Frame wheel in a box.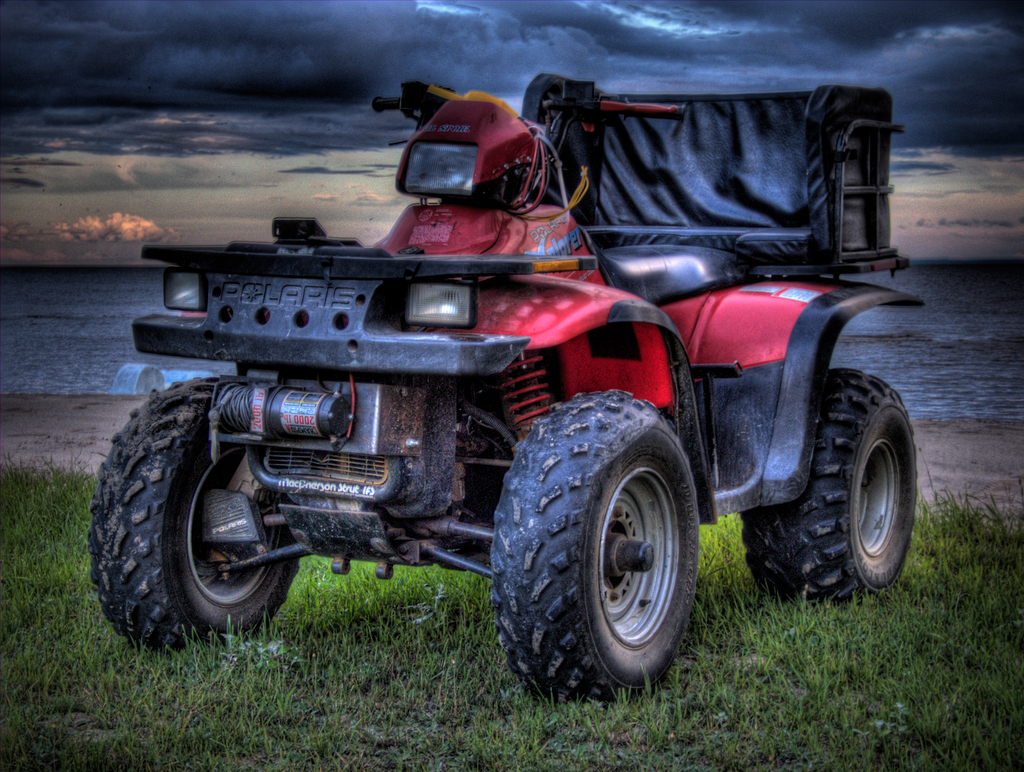
[742,367,920,602].
